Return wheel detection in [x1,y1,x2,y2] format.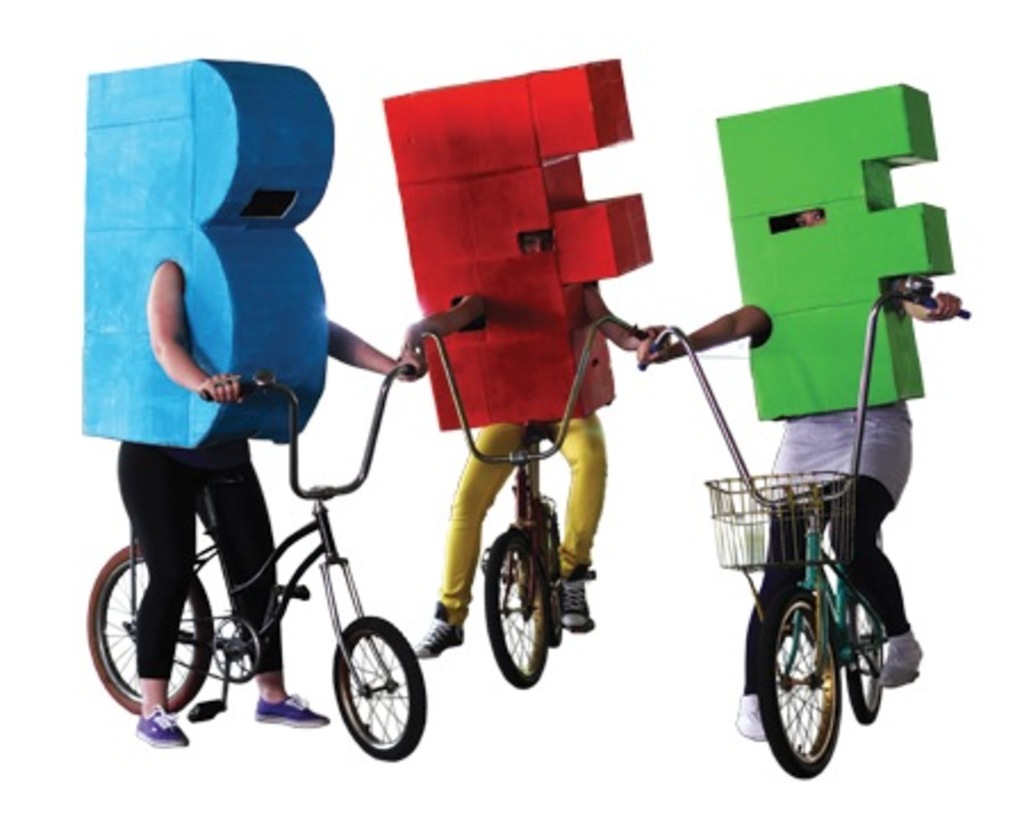
[546,523,567,644].
